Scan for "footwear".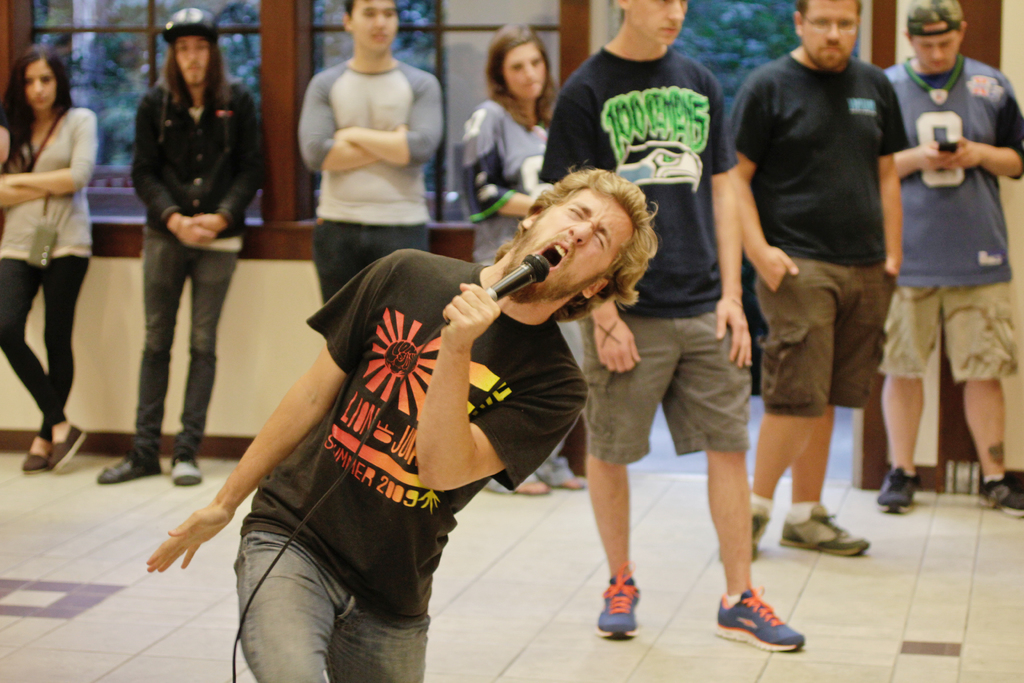
Scan result: BBox(874, 466, 920, 514).
